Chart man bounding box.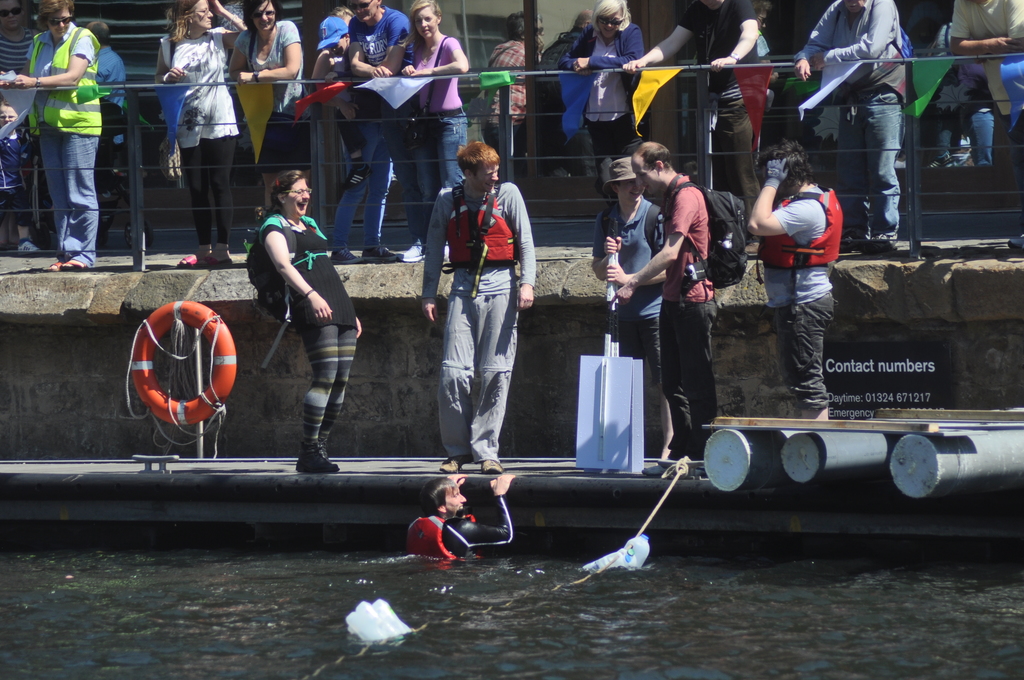
Charted: locate(611, 140, 717, 474).
